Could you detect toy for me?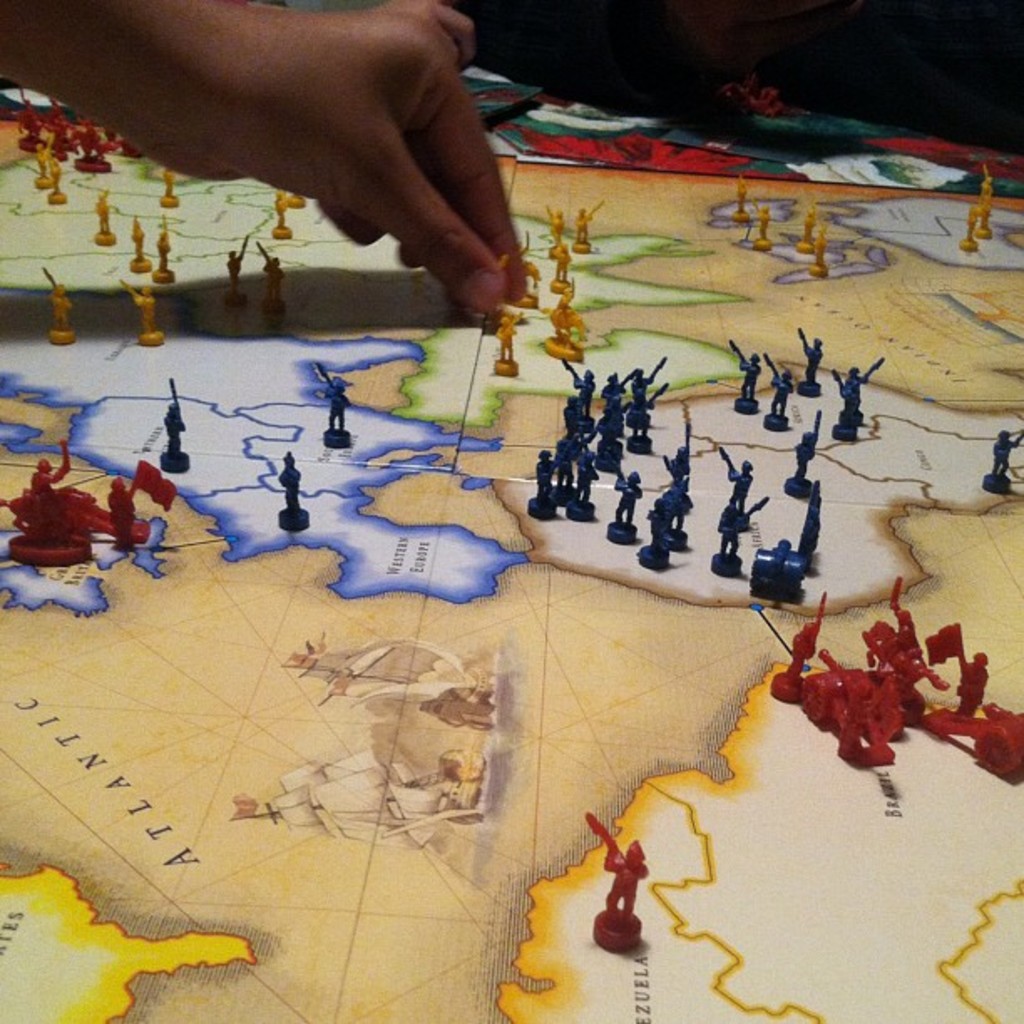
Detection result: (75, 117, 119, 172).
